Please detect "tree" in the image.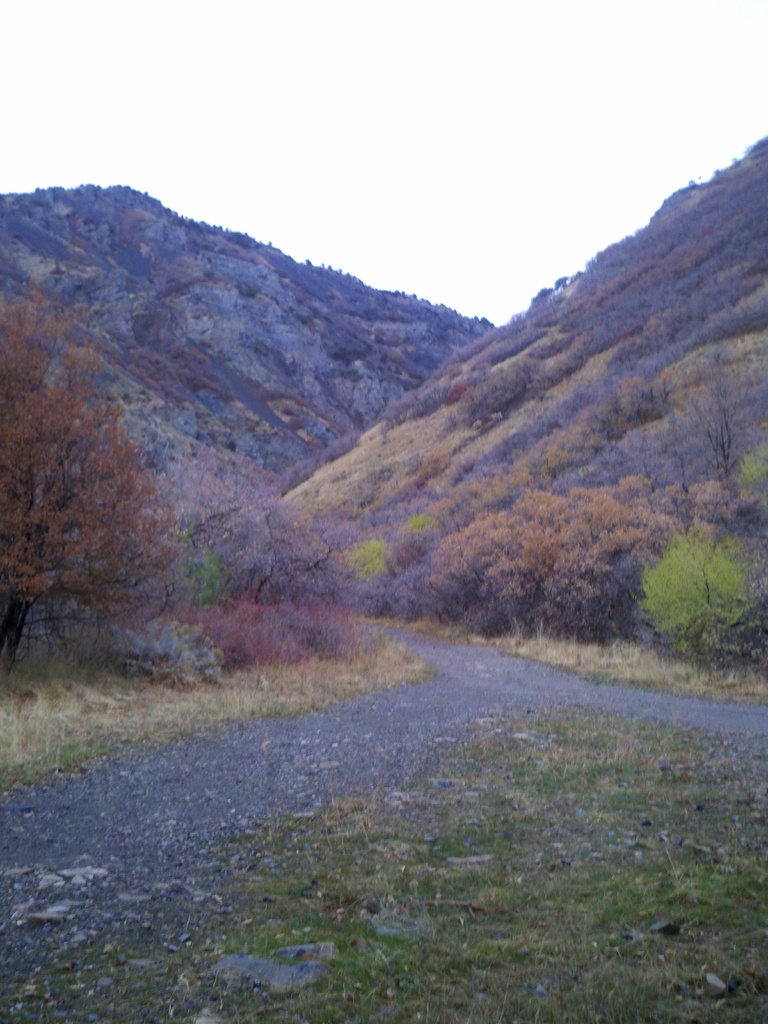
bbox(645, 503, 757, 650).
